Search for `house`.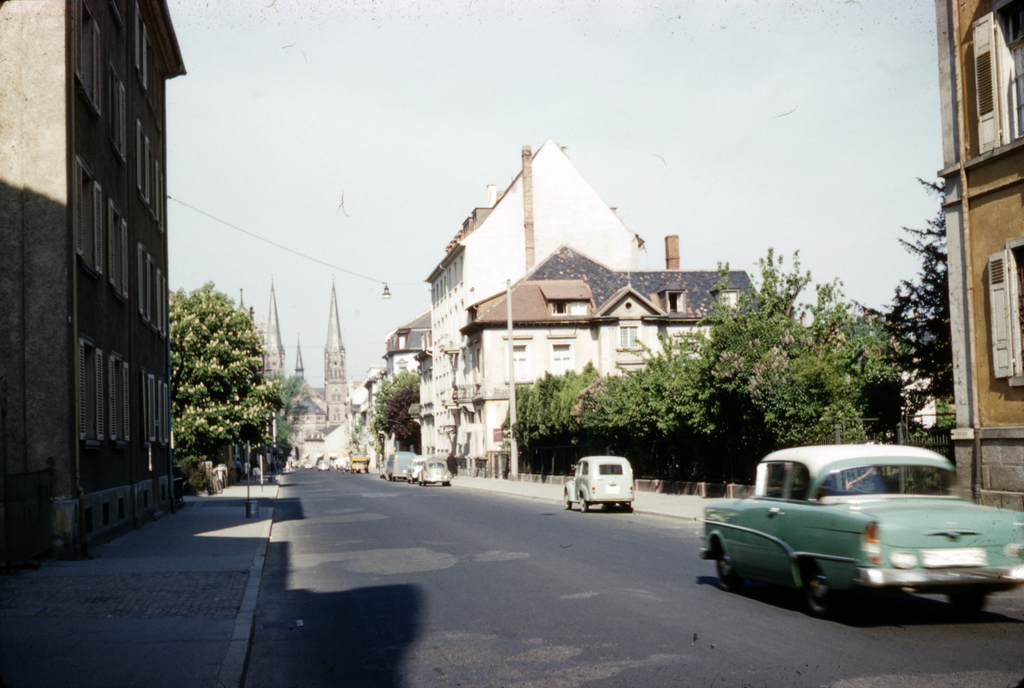
Found at select_region(361, 307, 434, 484).
